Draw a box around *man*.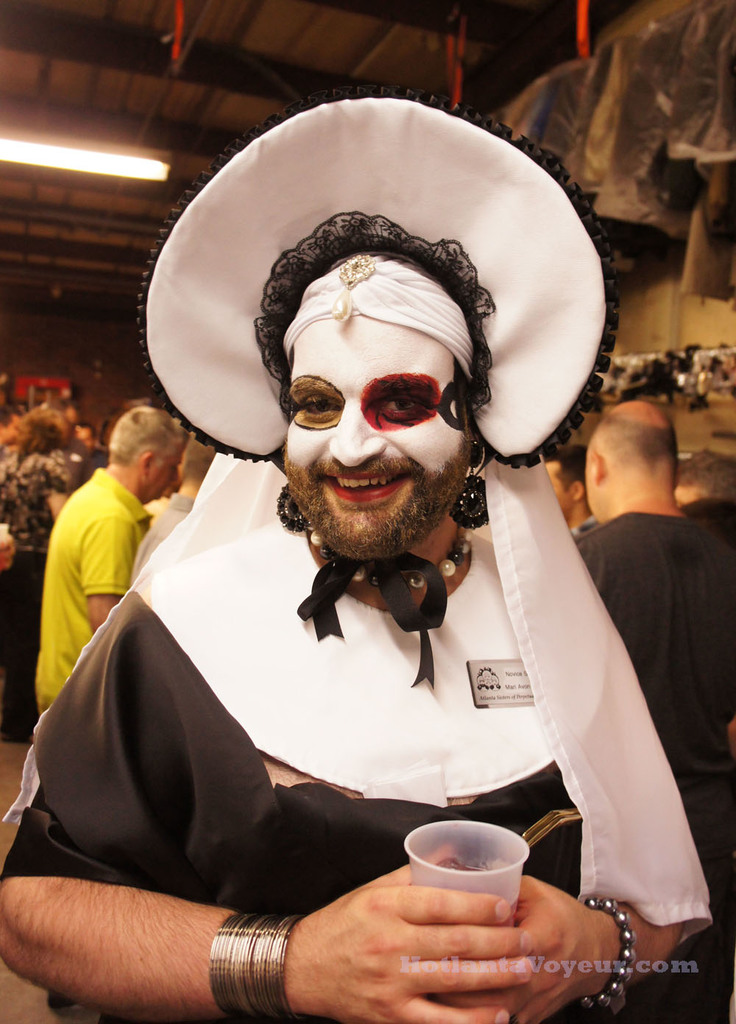
x1=43 y1=99 x2=712 y2=1001.
